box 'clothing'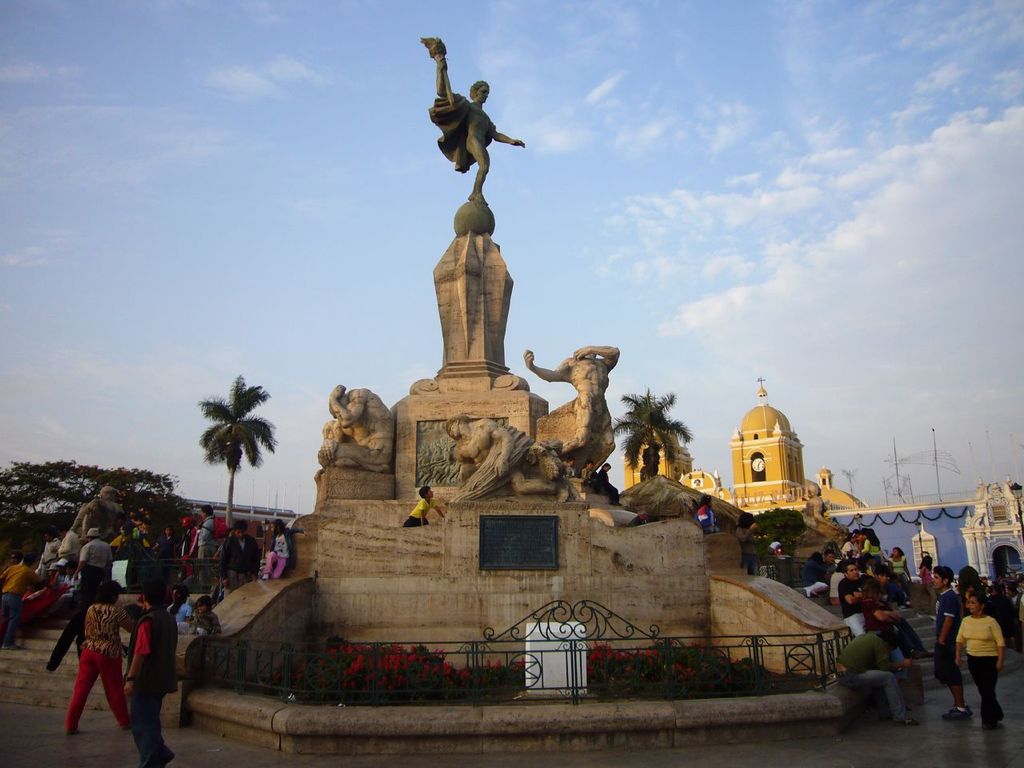
rect(263, 526, 305, 581)
